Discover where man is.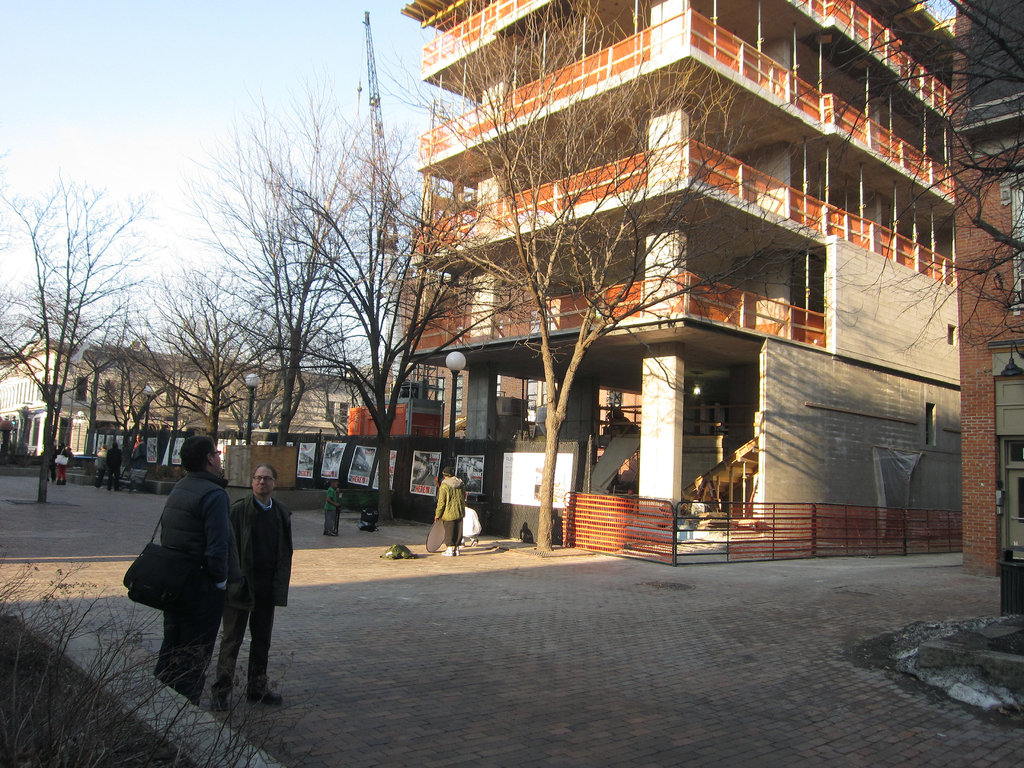
Discovered at bbox=(437, 474, 484, 559).
